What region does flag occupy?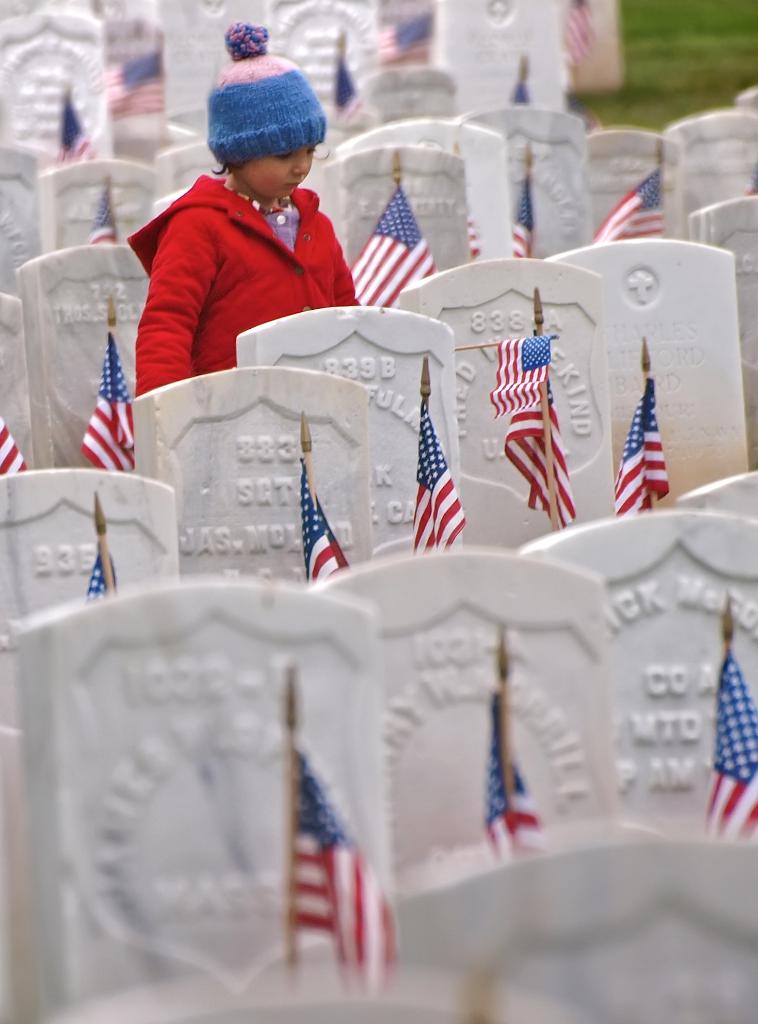
[x1=505, y1=372, x2=572, y2=529].
